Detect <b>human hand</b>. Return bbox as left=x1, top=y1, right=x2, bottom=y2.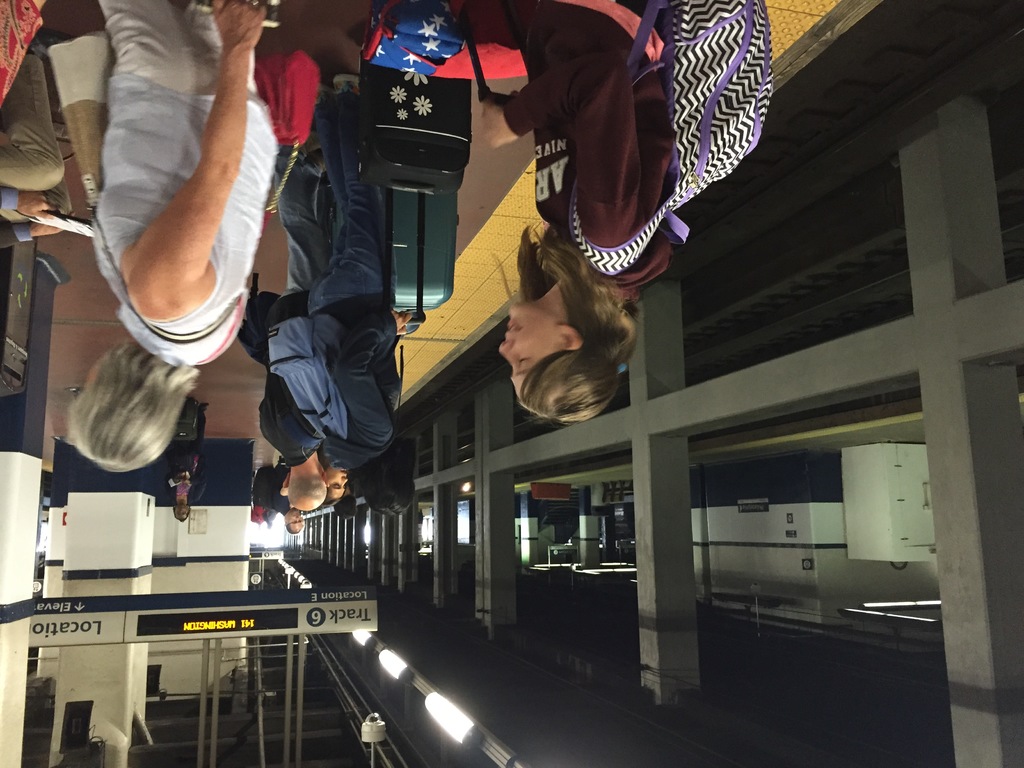
left=208, top=0, right=265, bottom=52.
